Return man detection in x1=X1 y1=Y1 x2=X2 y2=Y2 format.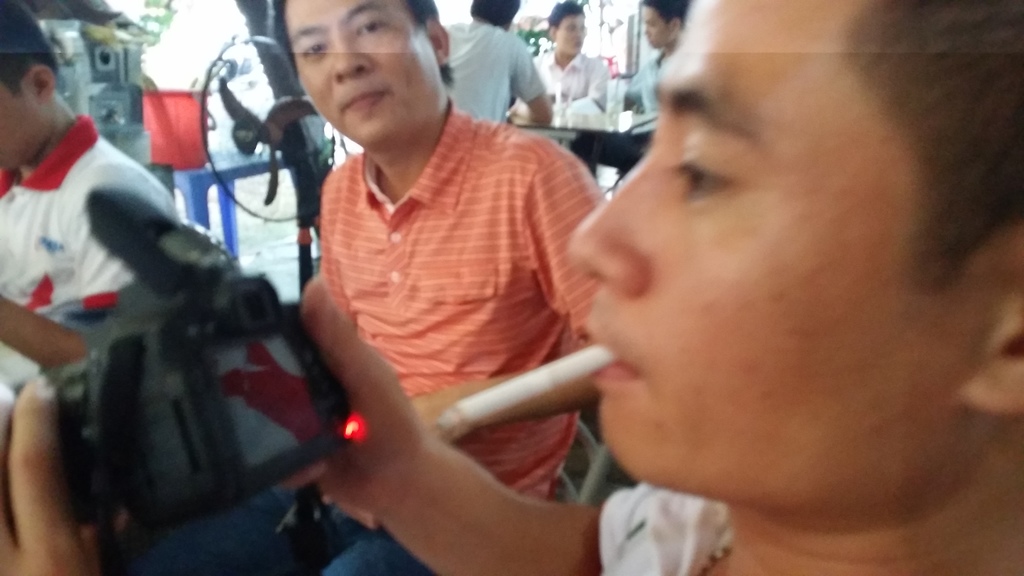
x1=440 y1=0 x2=554 y2=124.
